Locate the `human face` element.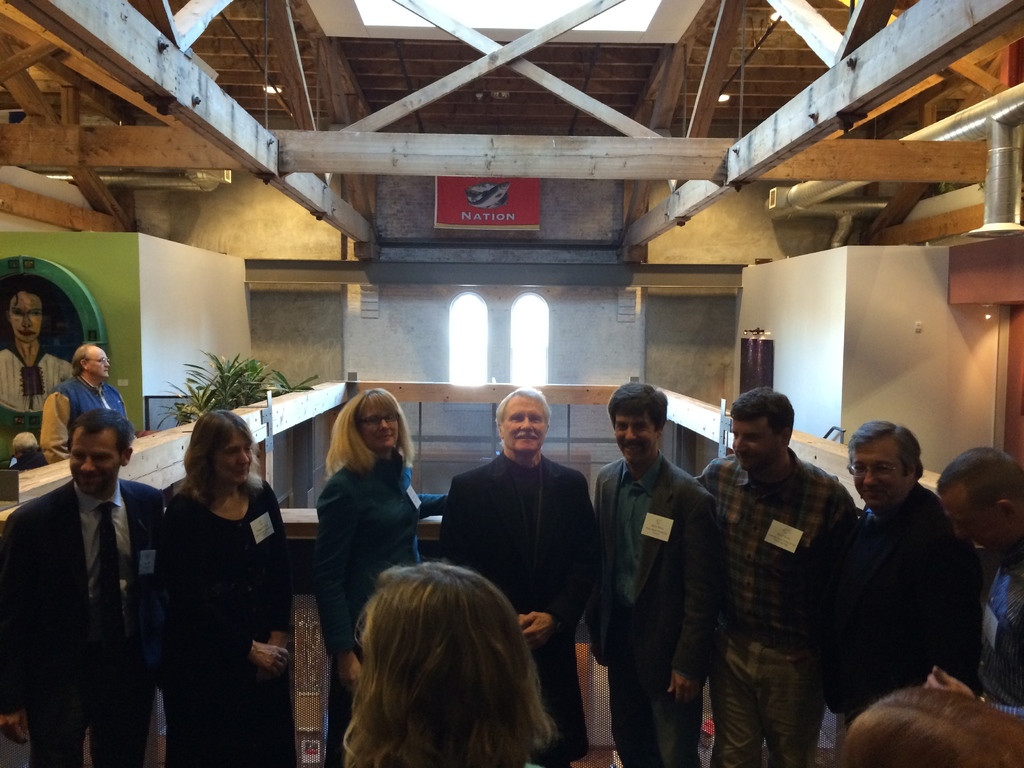
Element bbox: bbox(611, 403, 653, 461).
